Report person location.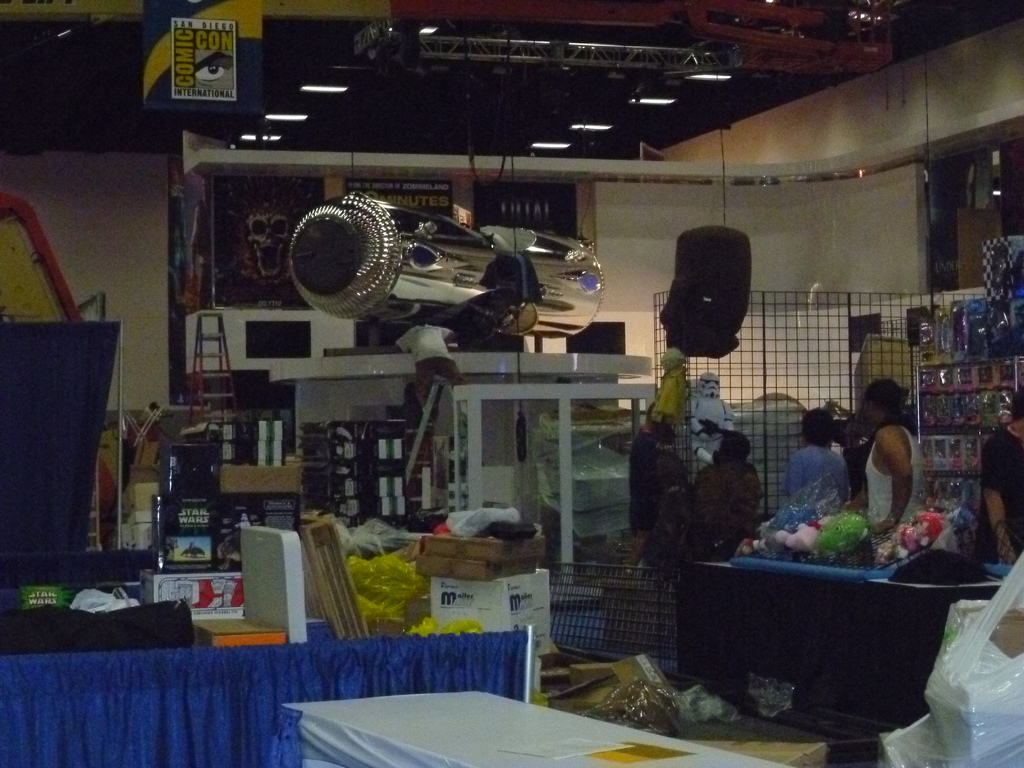
Report: <bbox>627, 399, 684, 570</bbox>.
